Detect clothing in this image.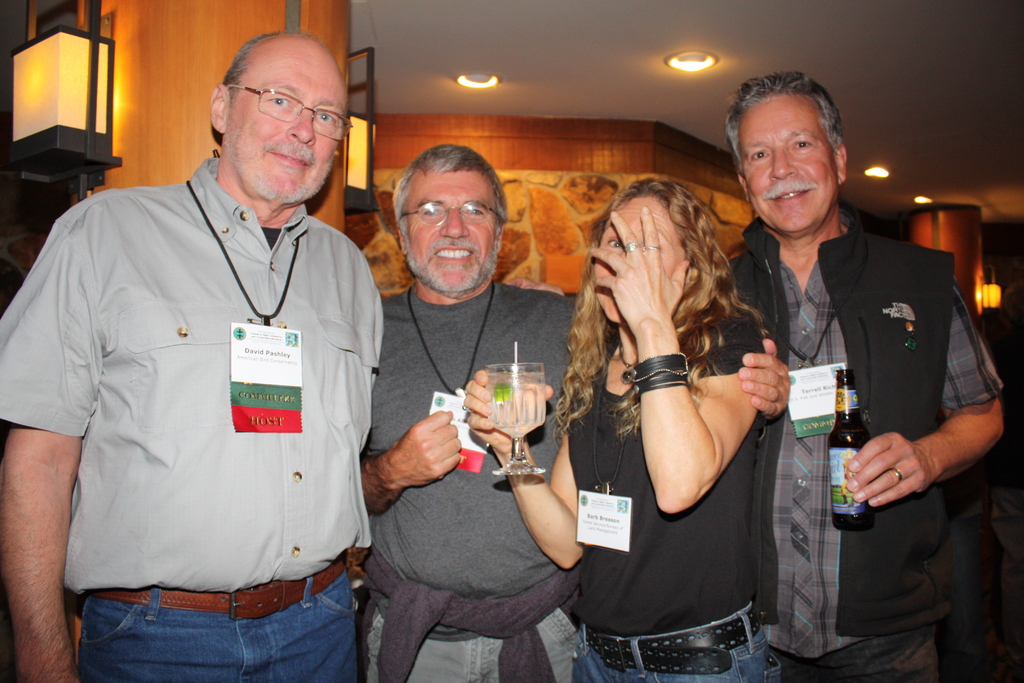
Detection: [746, 166, 992, 625].
